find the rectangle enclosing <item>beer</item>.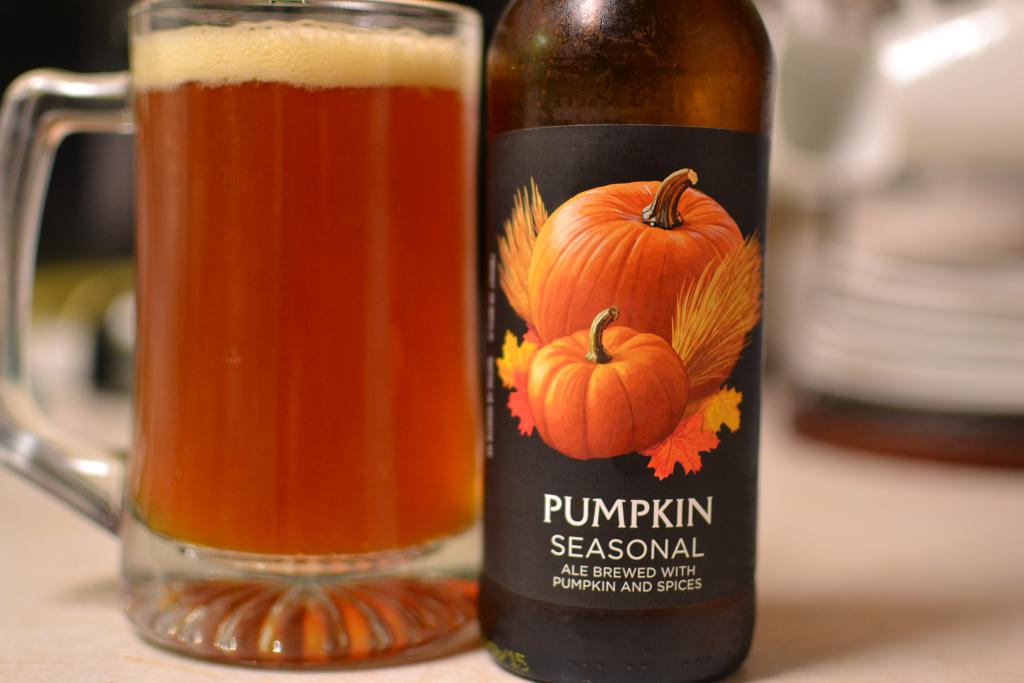
x1=0, y1=0, x2=488, y2=678.
